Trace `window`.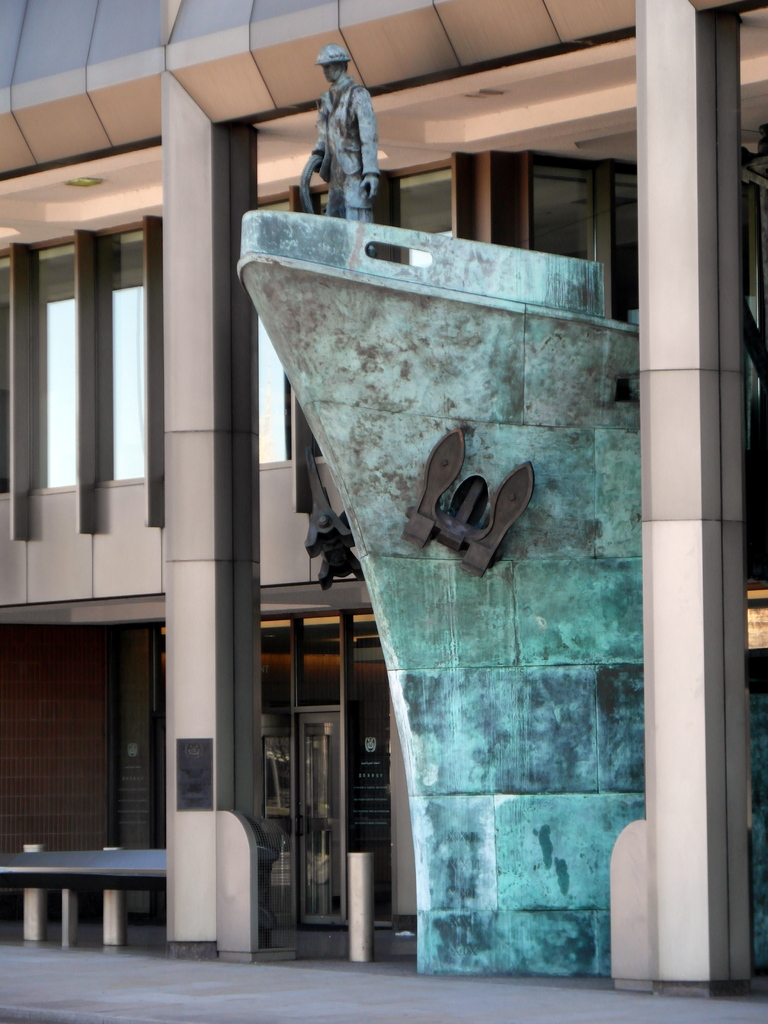
Traced to pyautogui.locateOnScreen(255, 144, 765, 593).
